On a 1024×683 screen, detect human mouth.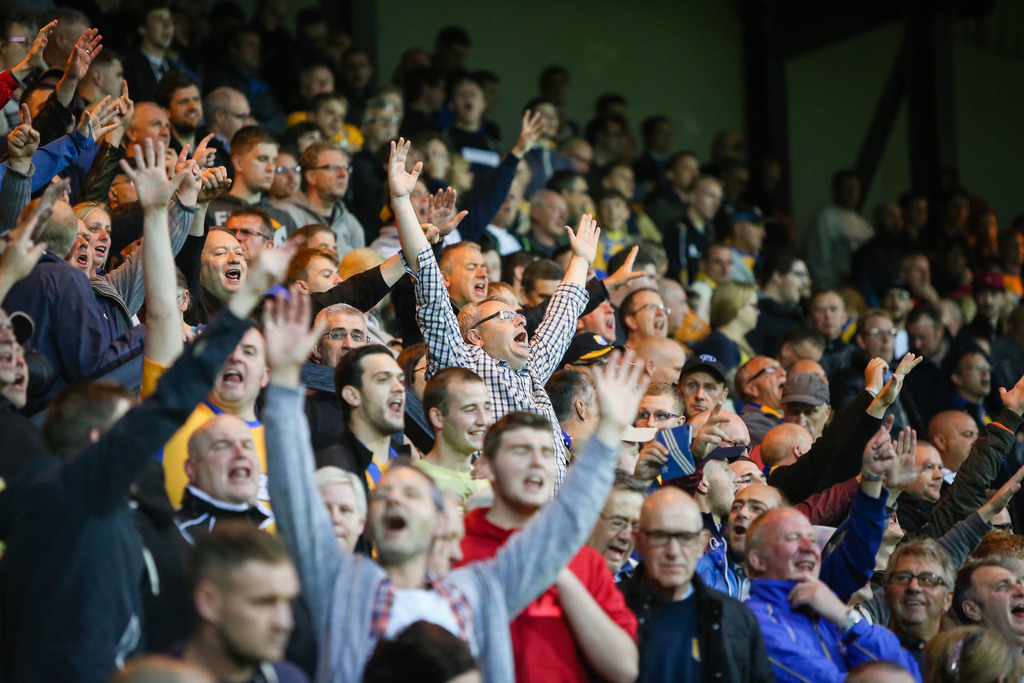
select_region(474, 278, 487, 294).
